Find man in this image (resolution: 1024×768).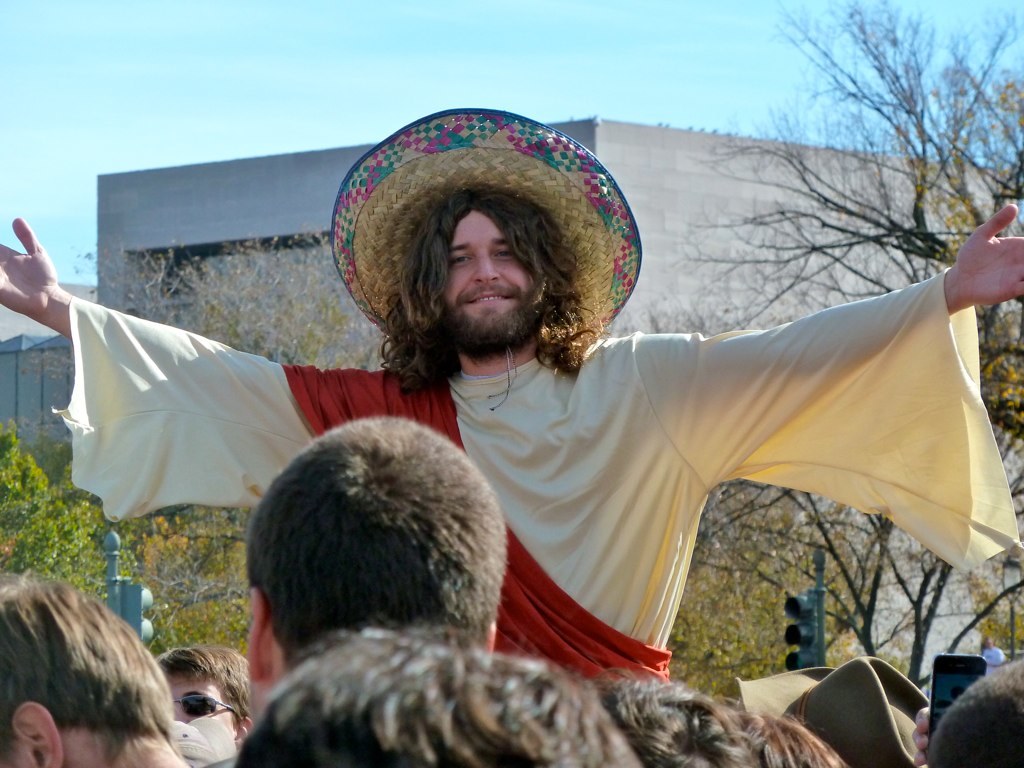
{"left": 0, "top": 561, "right": 195, "bottom": 767}.
